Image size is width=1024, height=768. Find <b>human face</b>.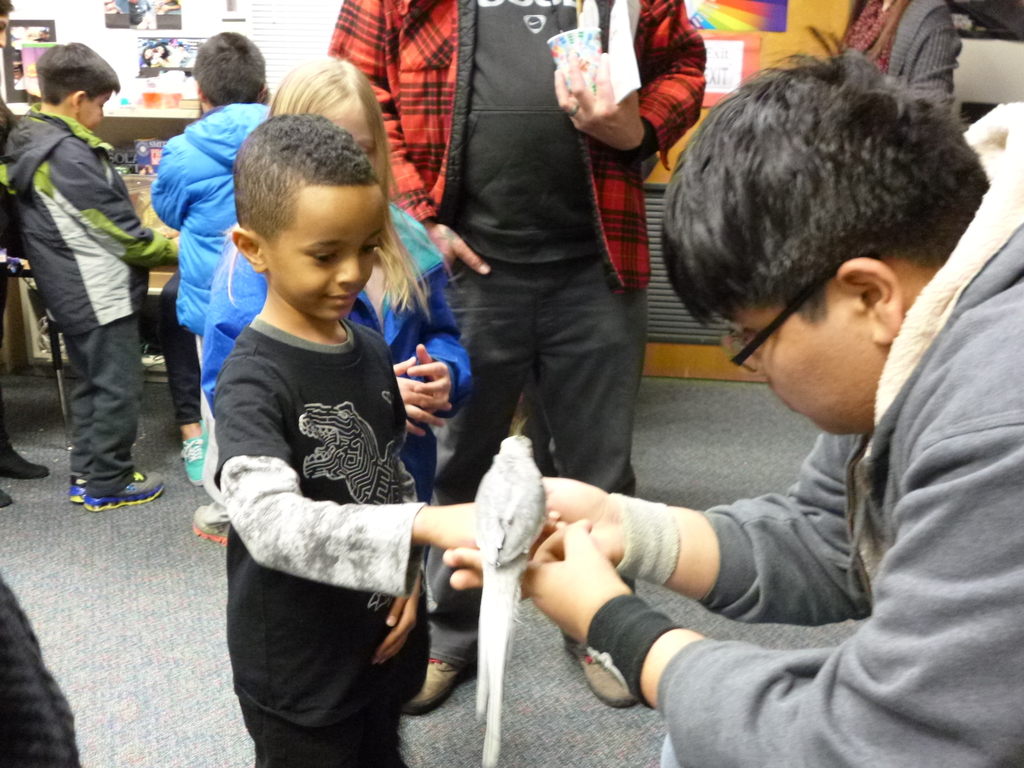
select_region(75, 90, 108, 134).
